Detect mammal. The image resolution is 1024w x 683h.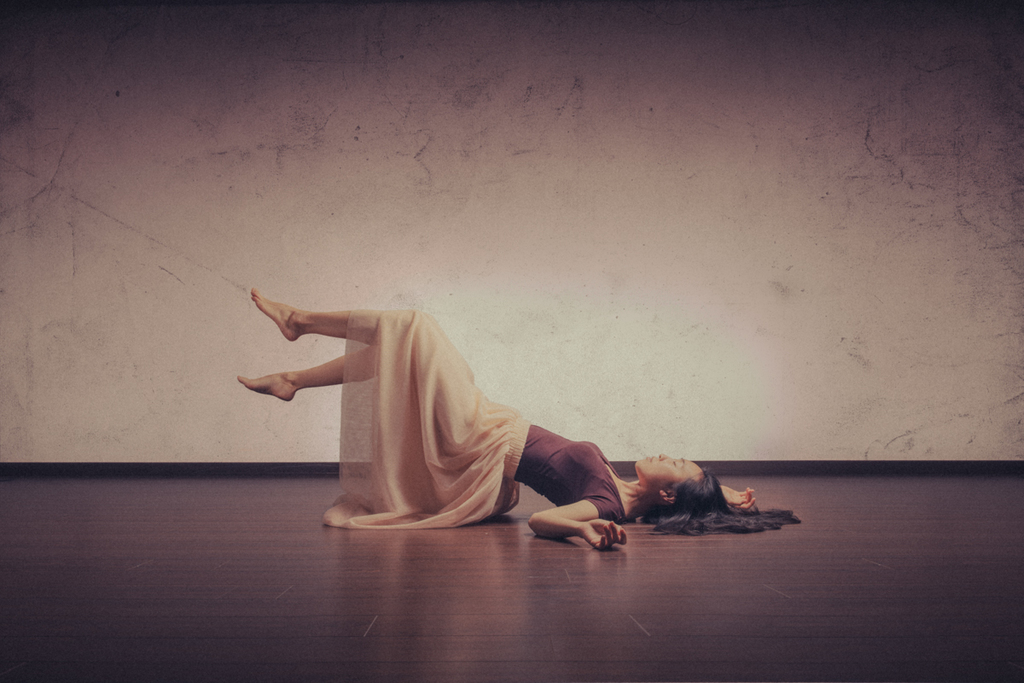
crop(293, 286, 740, 534).
